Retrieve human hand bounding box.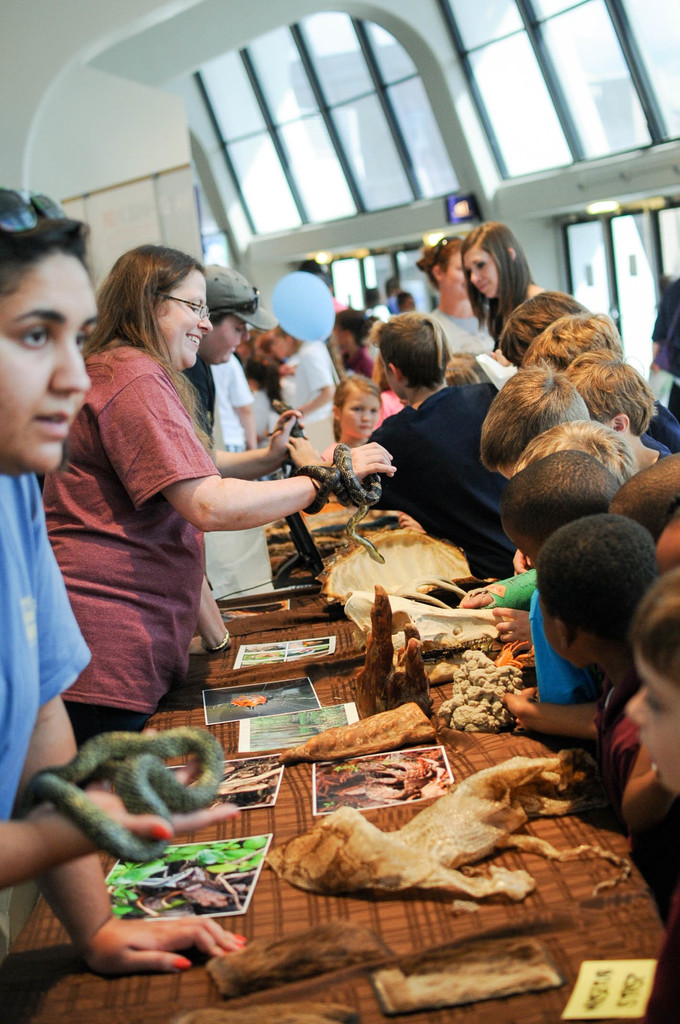
Bounding box: Rect(490, 603, 535, 650).
